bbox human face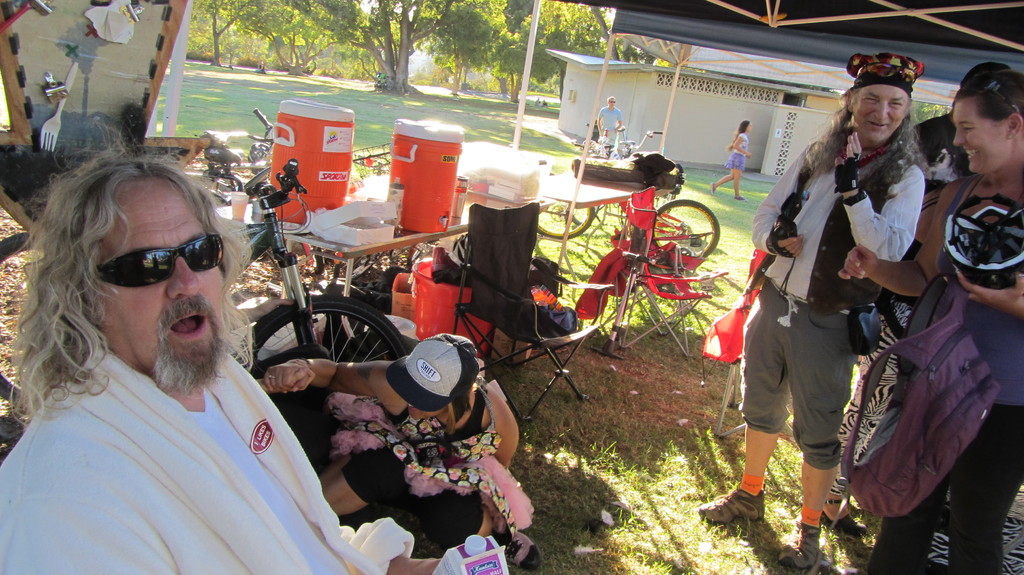
97 173 225 382
